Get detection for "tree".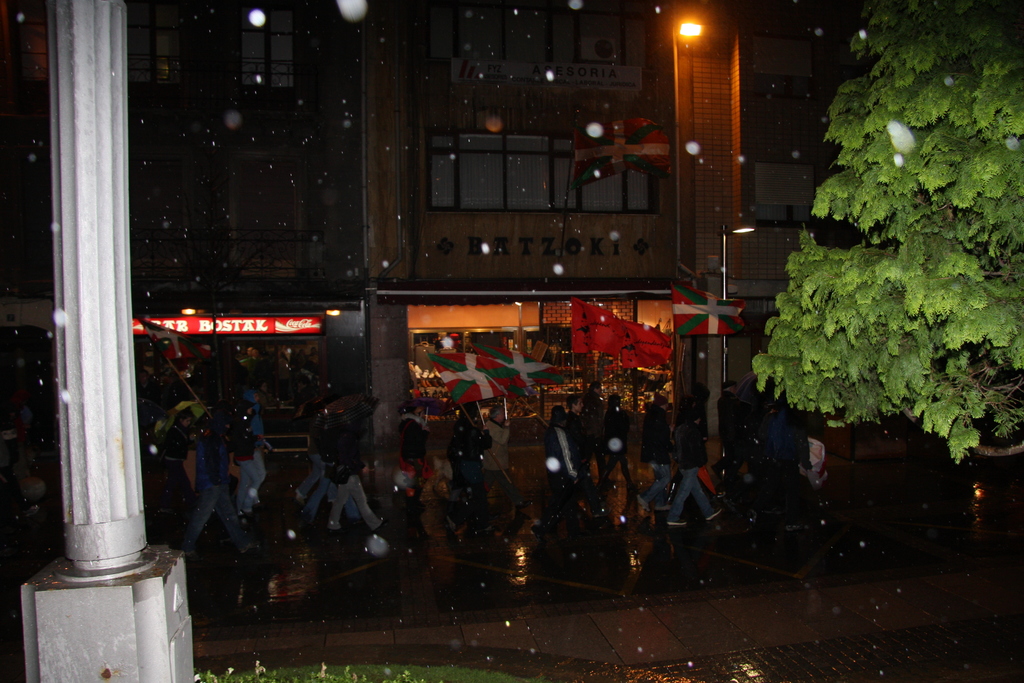
Detection: x1=675 y1=74 x2=1002 y2=451.
